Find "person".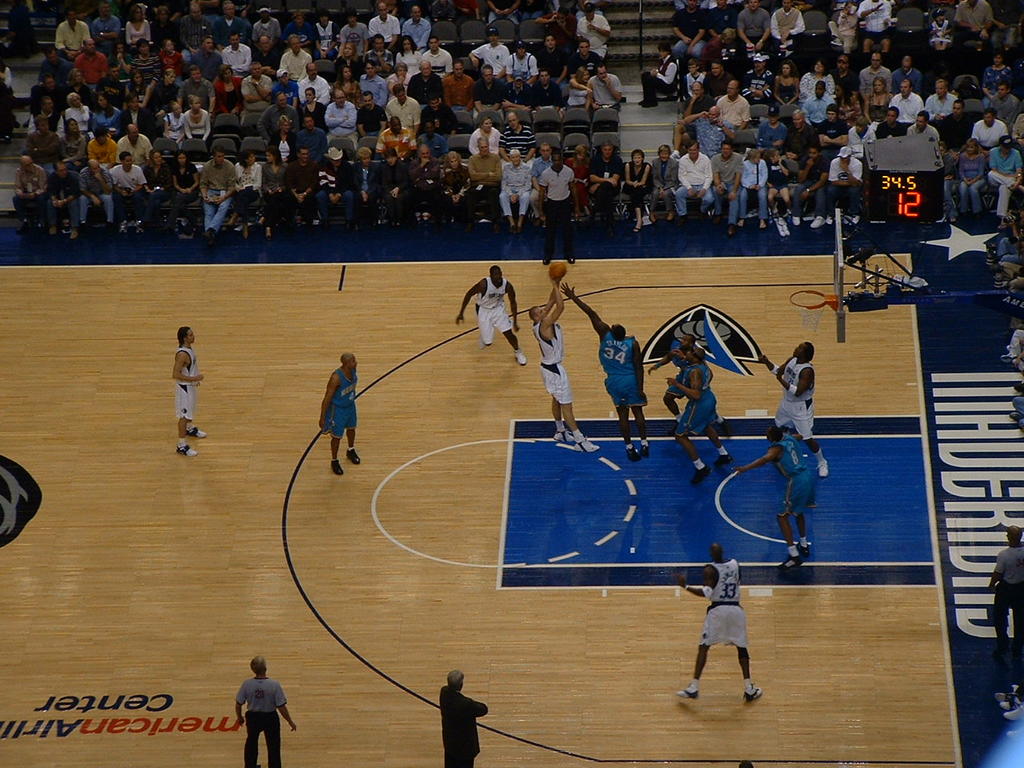
<region>740, 52, 774, 103</region>.
